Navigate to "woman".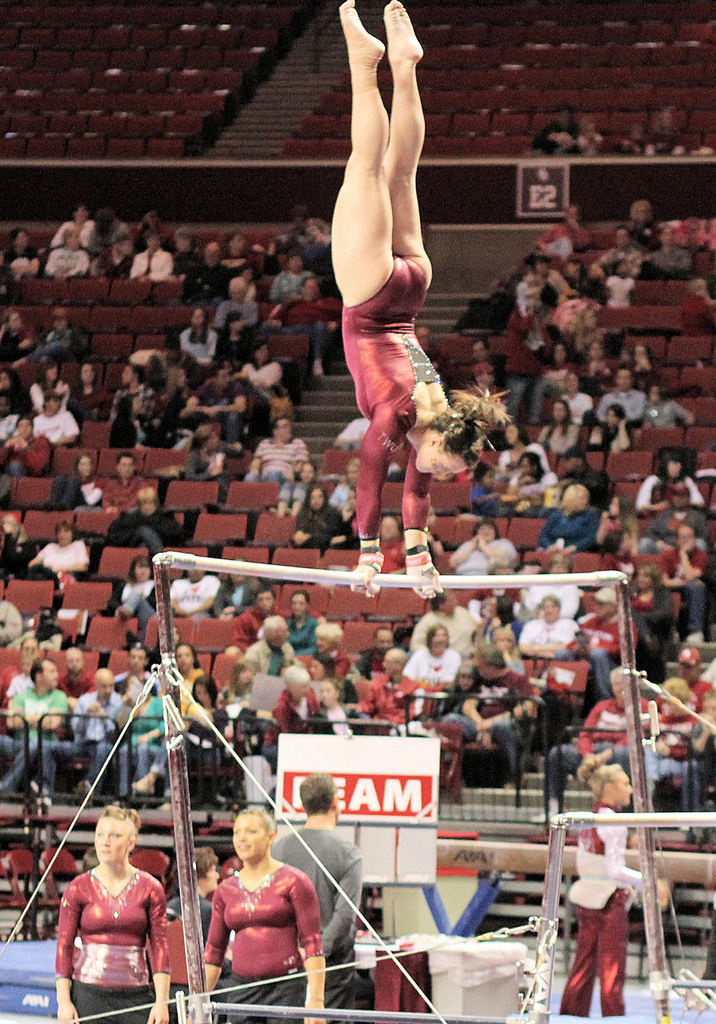
Navigation target: <region>536, 403, 578, 461</region>.
